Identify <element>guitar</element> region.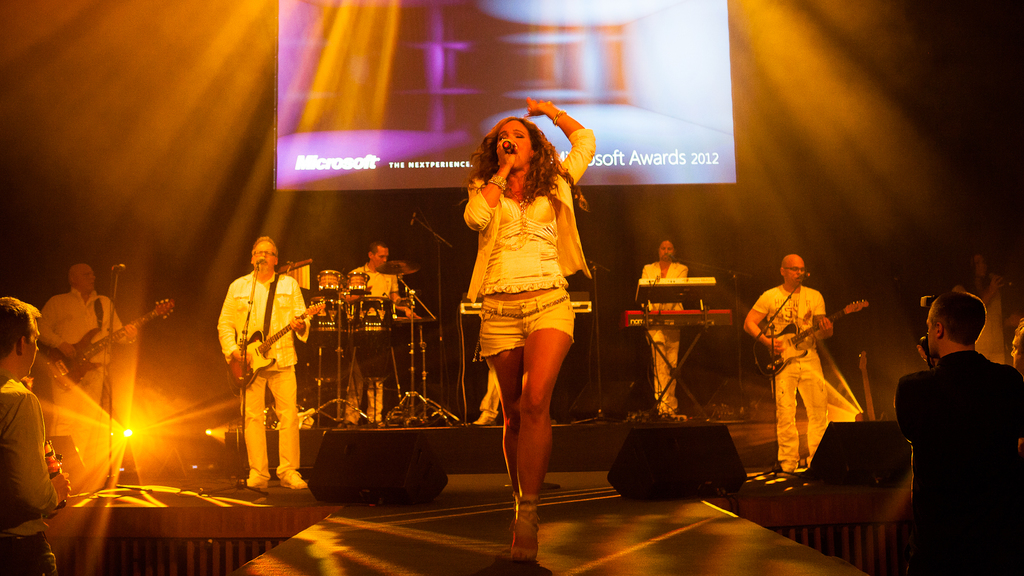
Region: [left=847, top=337, right=885, bottom=426].
